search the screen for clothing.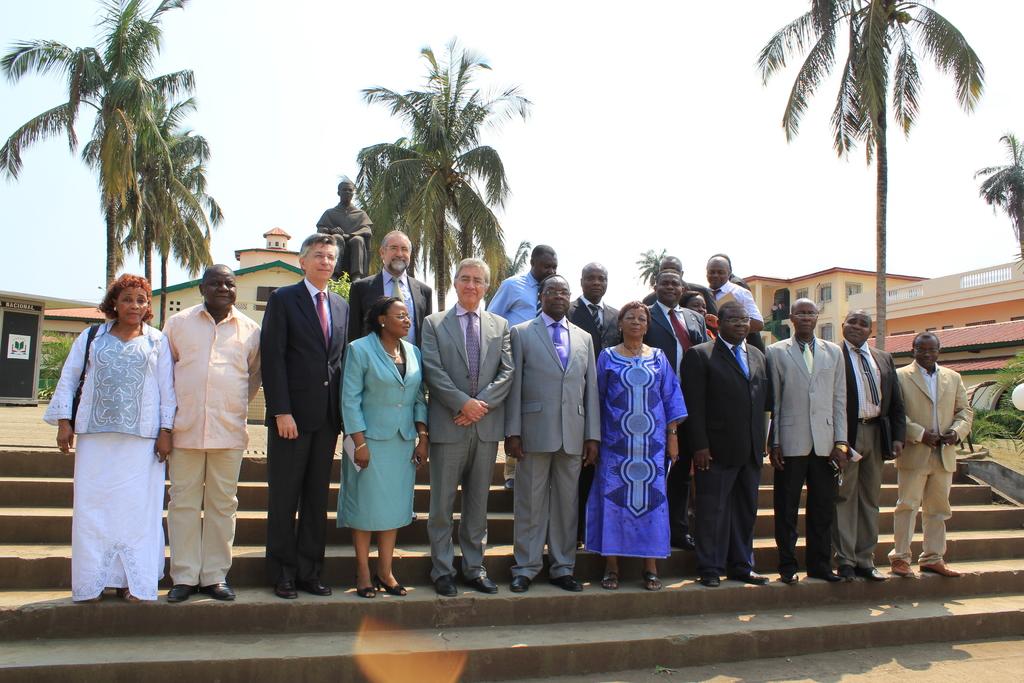
Found at <region>604, 317, 692, 584</region>.
